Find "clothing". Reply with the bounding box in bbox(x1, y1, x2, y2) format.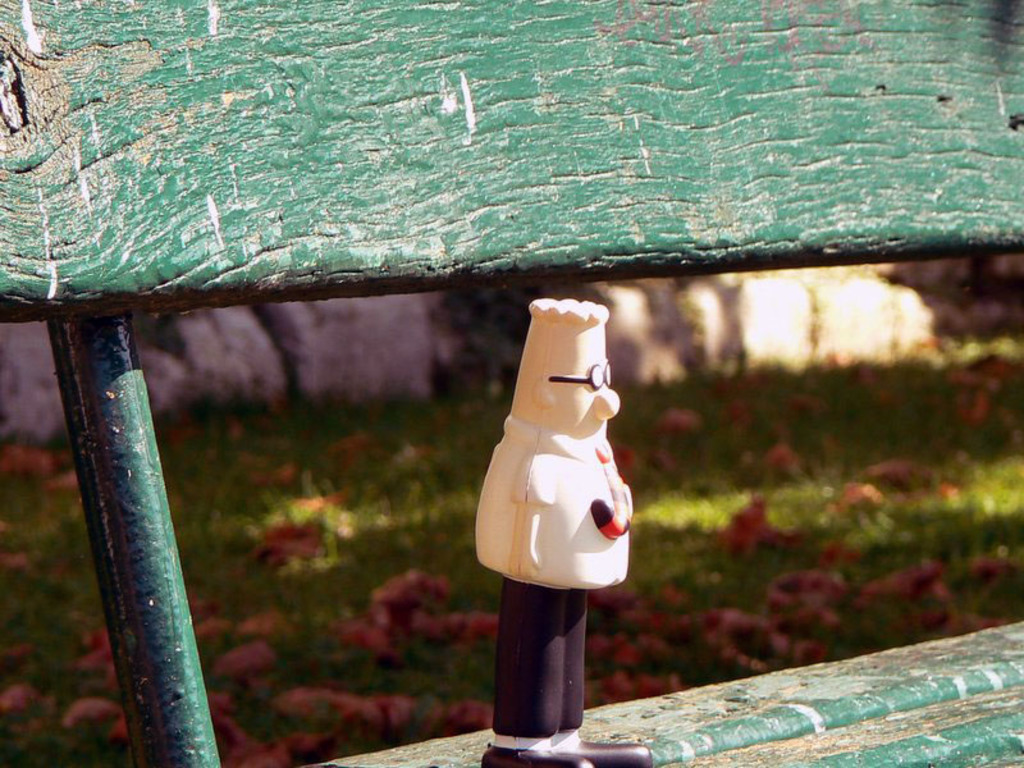
bbox(471, 429, 634, 737).
